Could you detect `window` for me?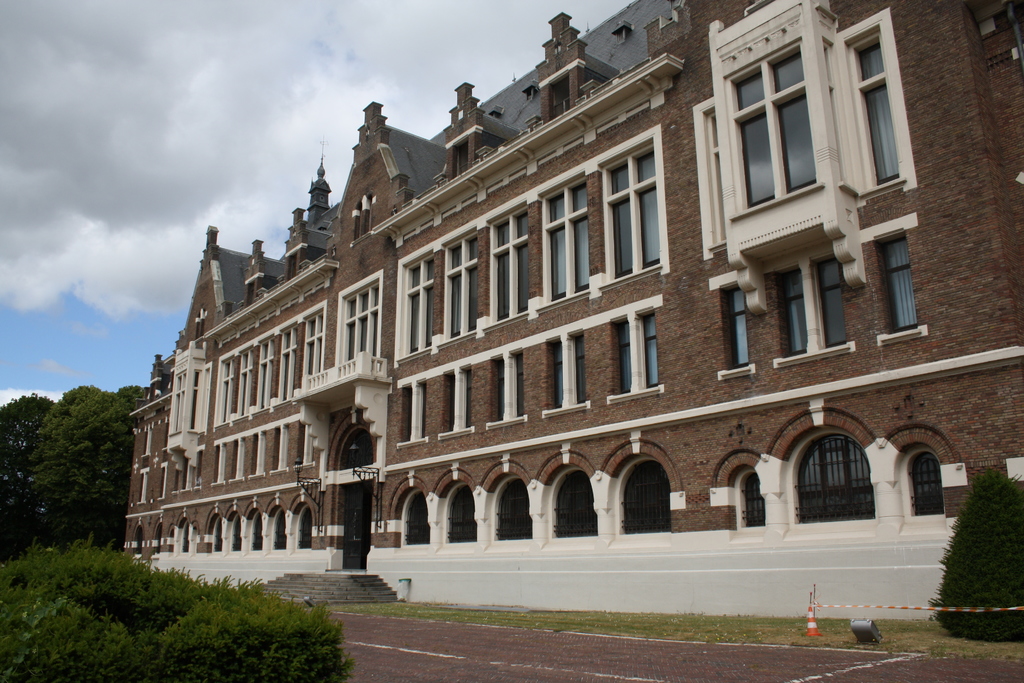
Detection result: left=817, top=258, right=851, bottom=353.
